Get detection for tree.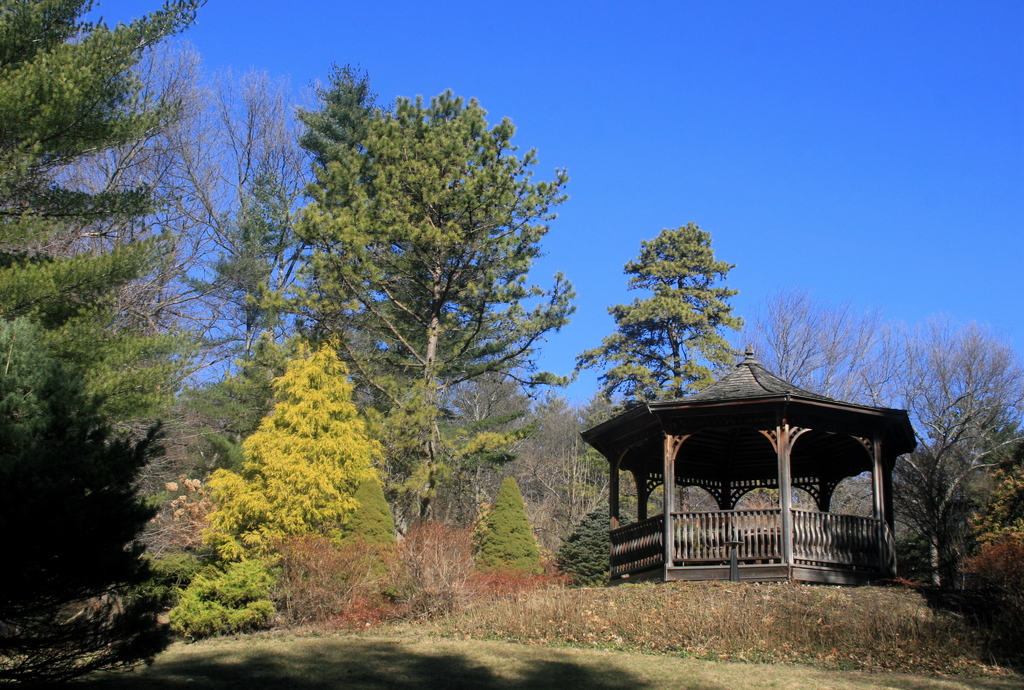
Detection: x1=754 y1=294 x2=867 y2=391.
